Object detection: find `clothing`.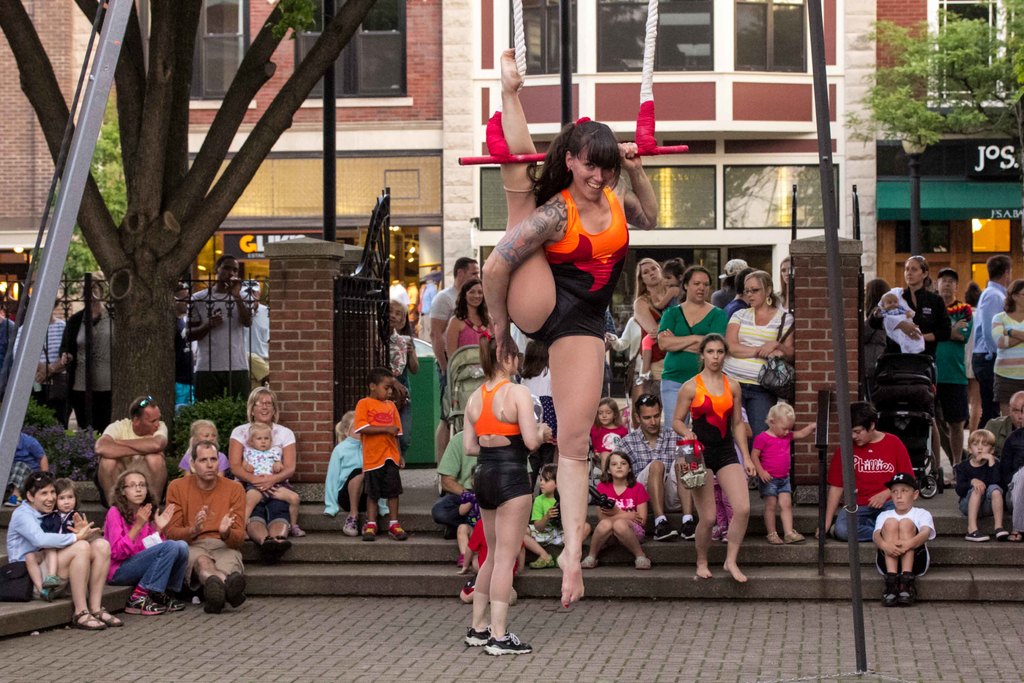
crop(881, 285, 923, 363).
